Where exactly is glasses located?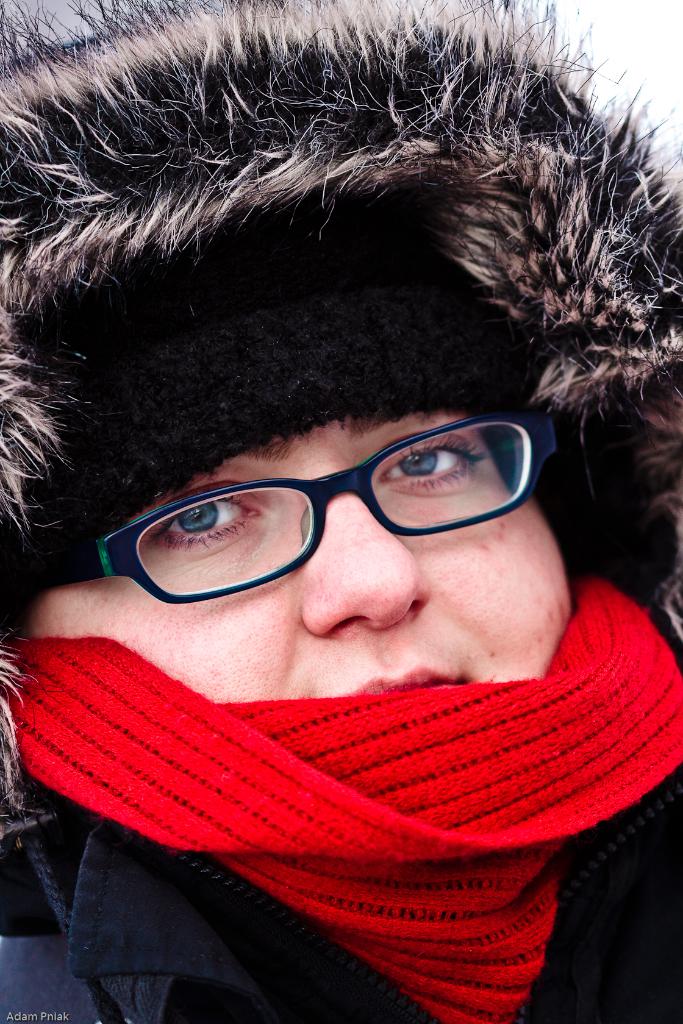
Its bounding box is [87, 414, 563, 599].
